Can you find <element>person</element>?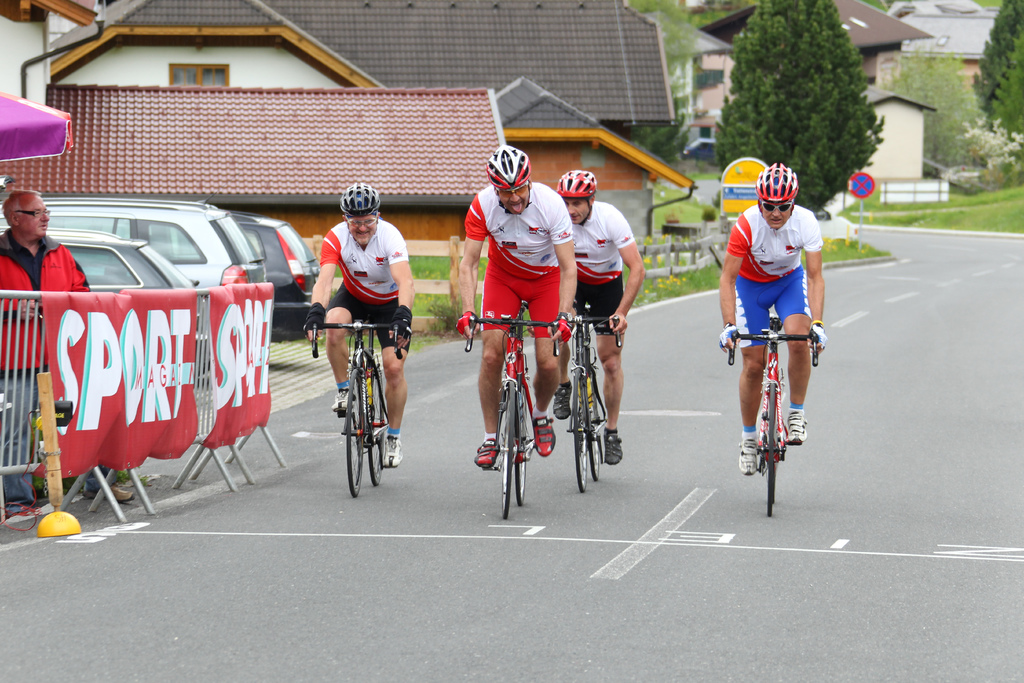
Yes, bounding box: box(300, 176, 413, 469).
